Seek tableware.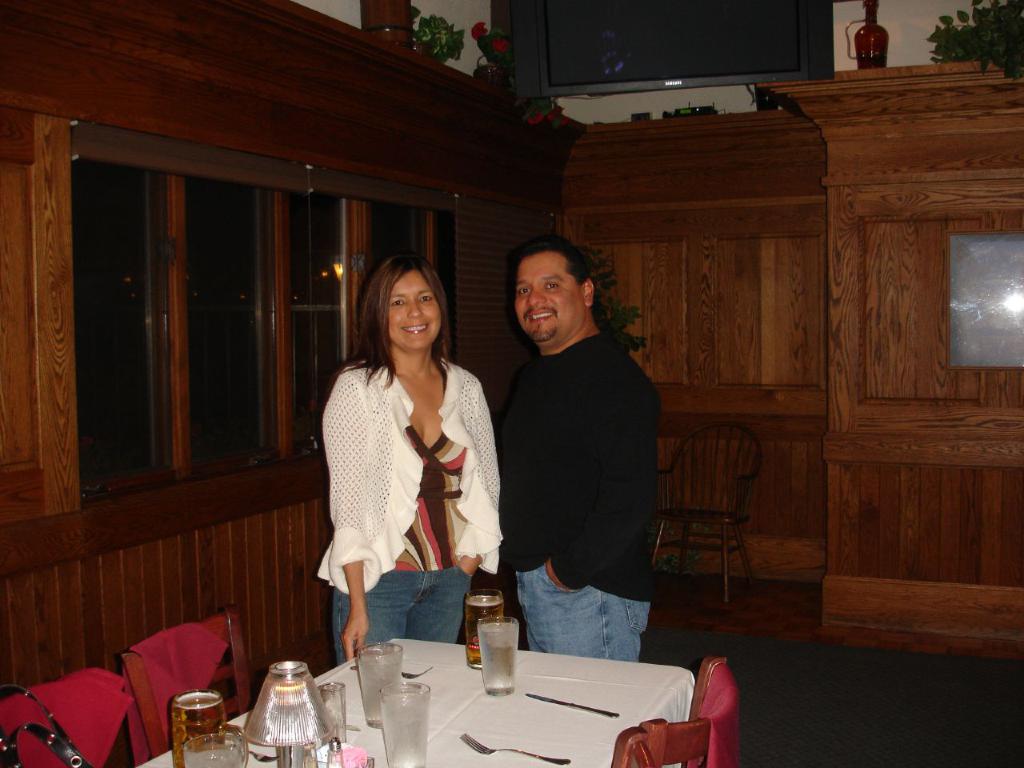
select_region(169, 686, 238, 767).
